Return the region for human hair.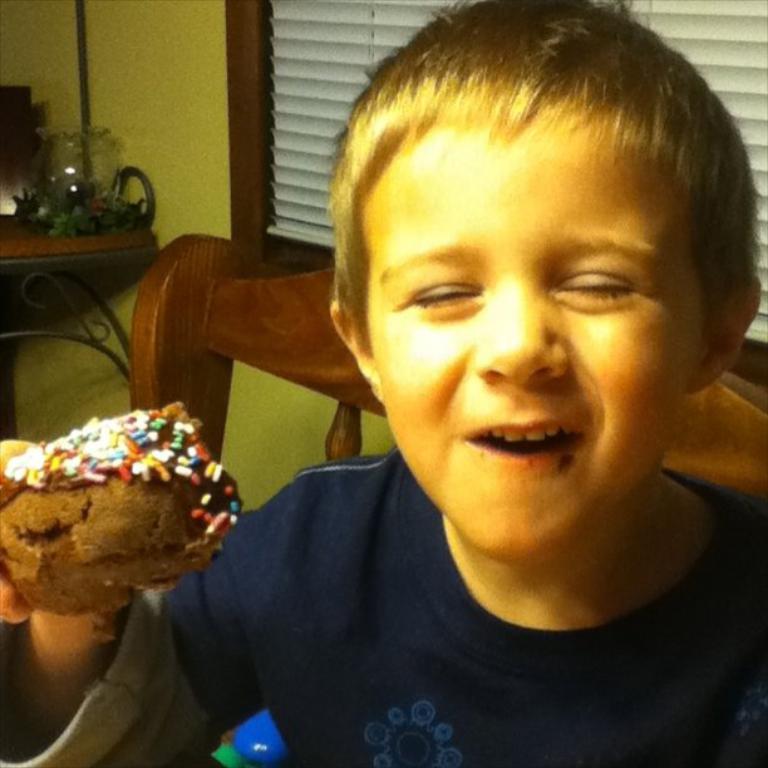
left=311, top=11, right=730, bottom=383.
